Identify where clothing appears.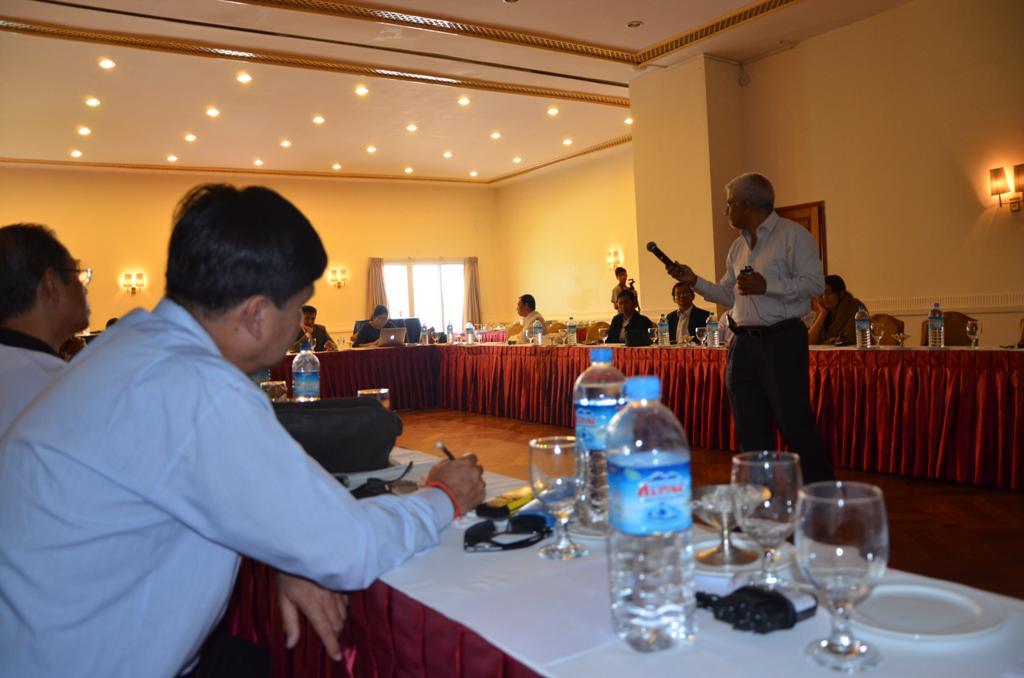
Appears at 719:180:841:451.
